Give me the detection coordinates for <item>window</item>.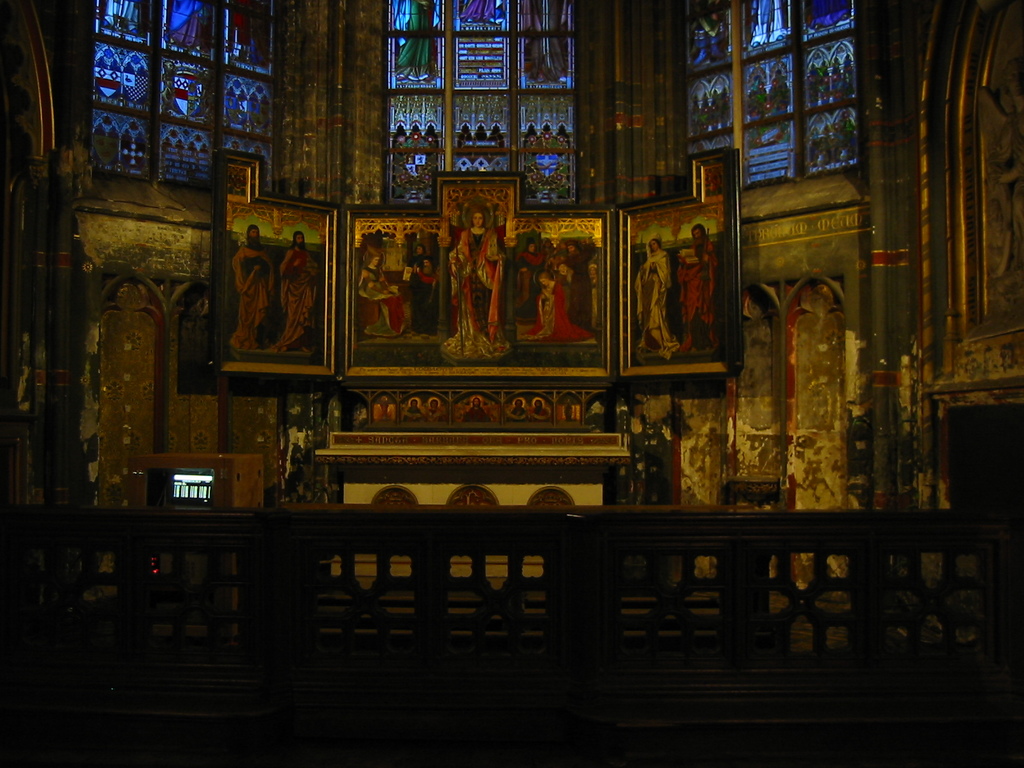
680/0/869/195.
